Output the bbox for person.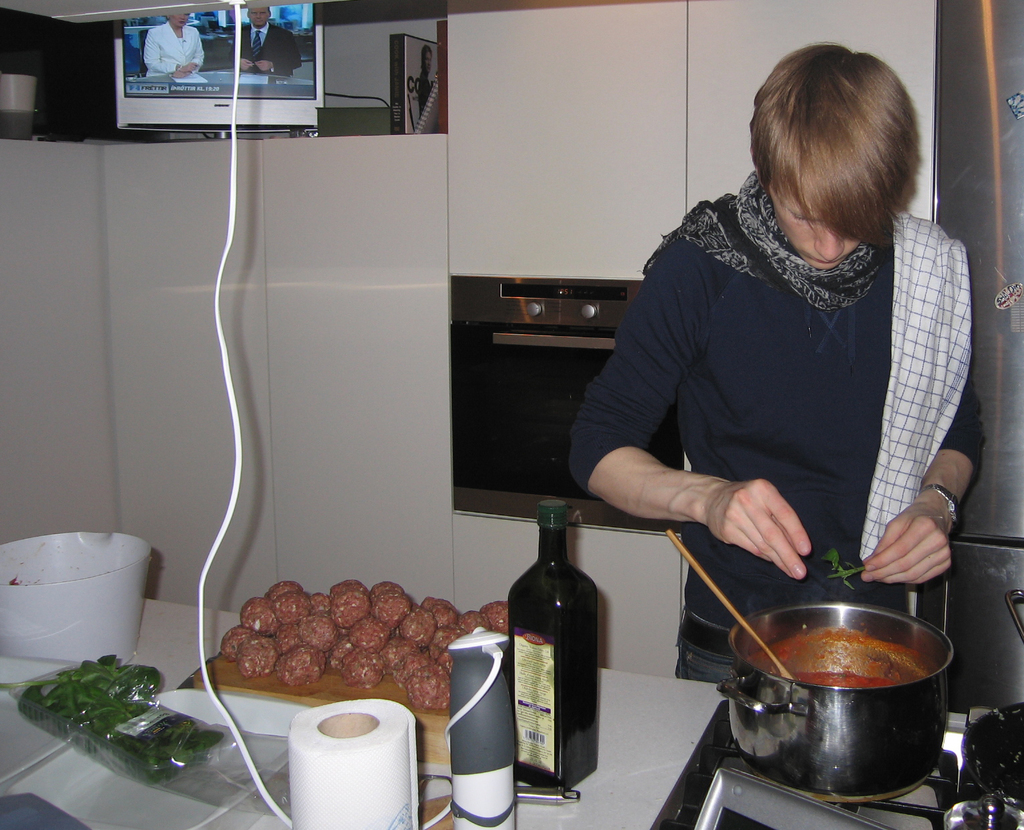
[223, 11, 298, 77].
